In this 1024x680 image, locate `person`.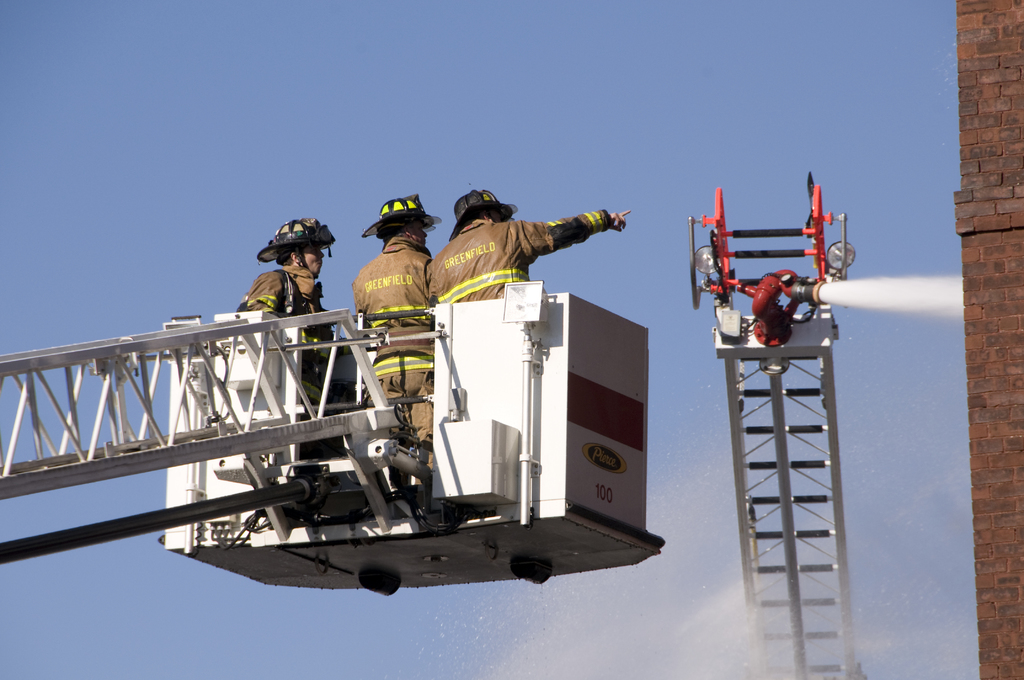
Bounding box: left=349, top=190, right=439, bottom=464.
